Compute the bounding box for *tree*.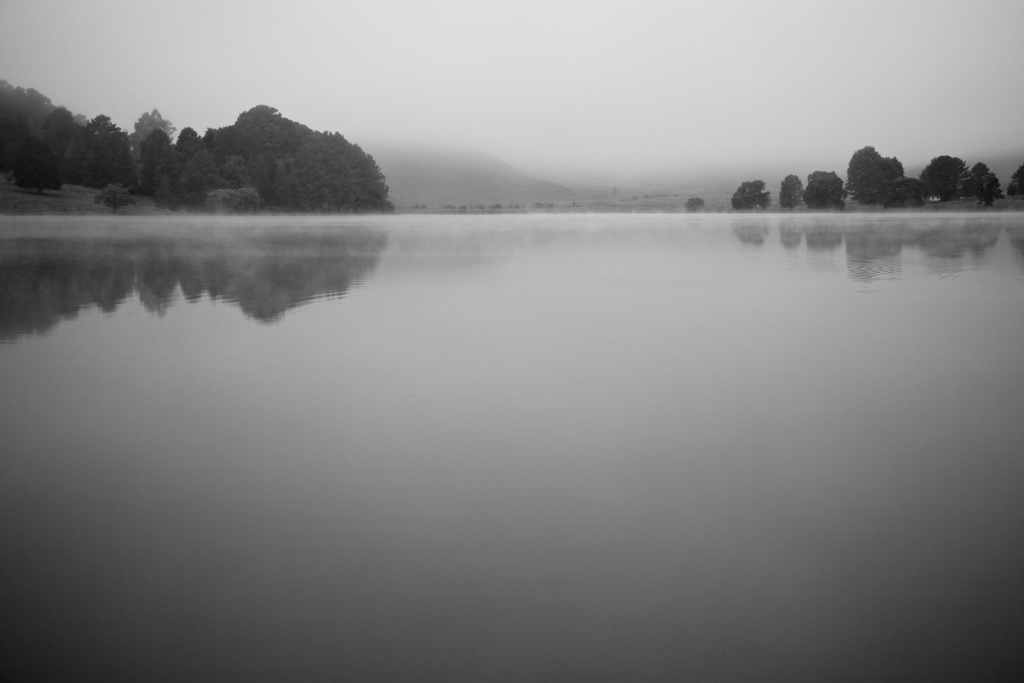
rect(728, 176, 775, 210).
